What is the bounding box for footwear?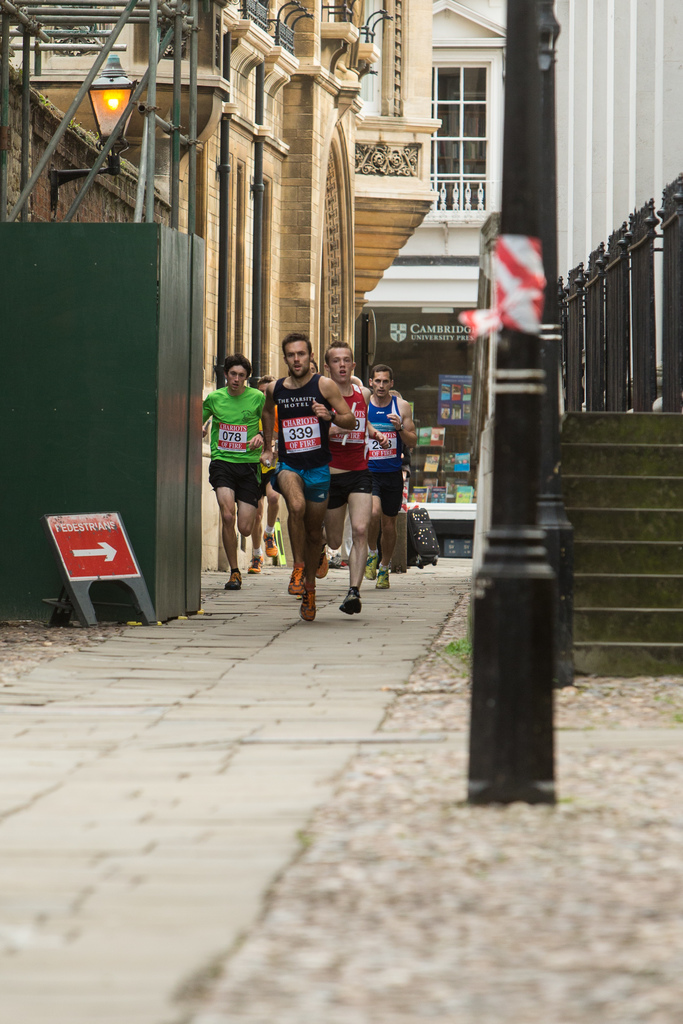
<bbox>246, 561, 262, 575</bbox>.
